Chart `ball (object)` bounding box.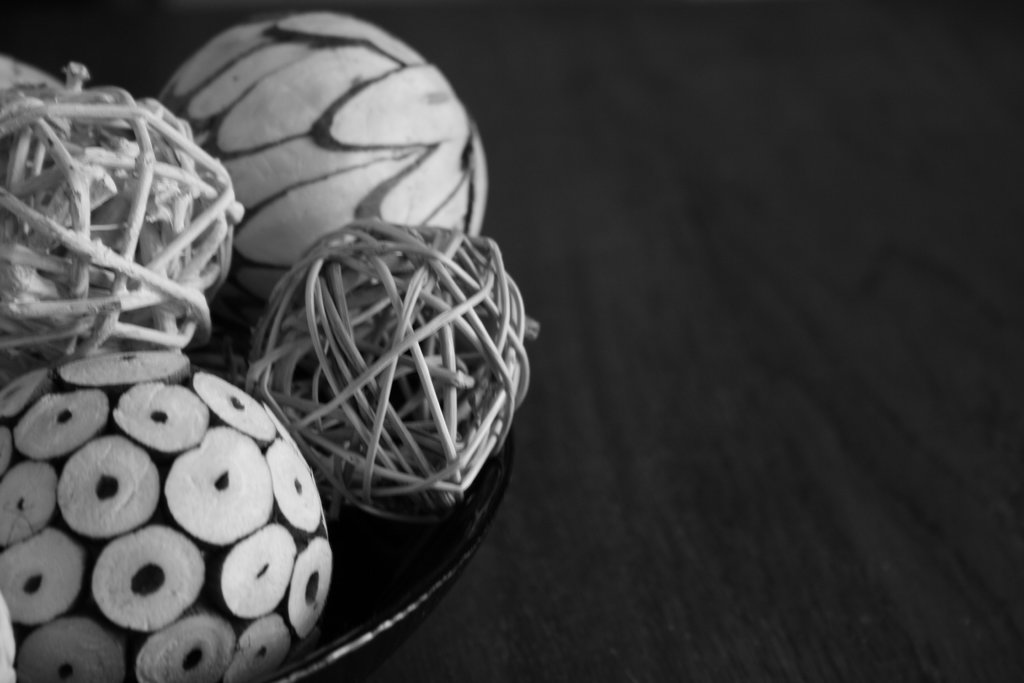
Charted: select_region(152, 13, 491, 334).
